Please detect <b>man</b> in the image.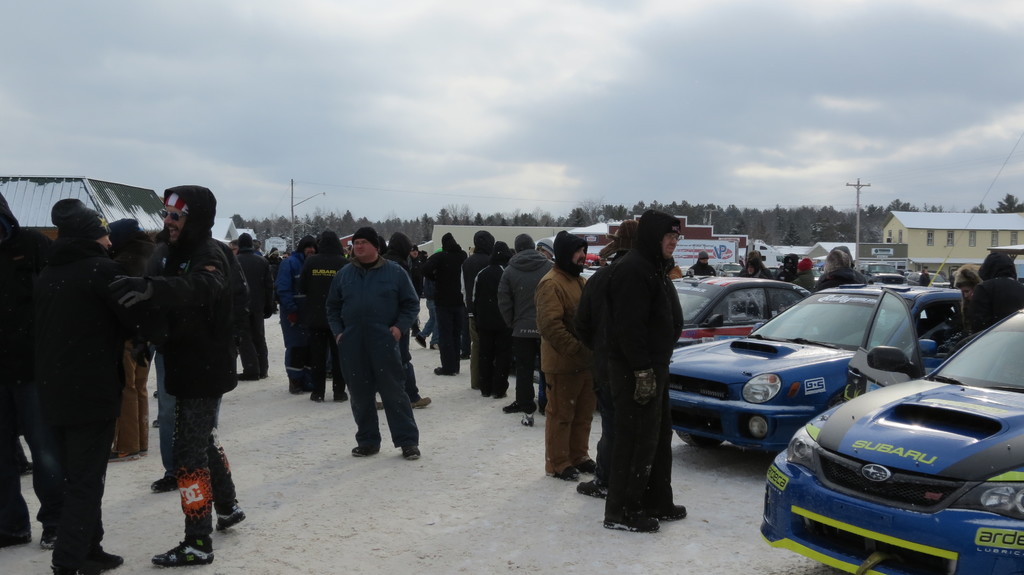
bbox=[344, 244, 351, 255].
